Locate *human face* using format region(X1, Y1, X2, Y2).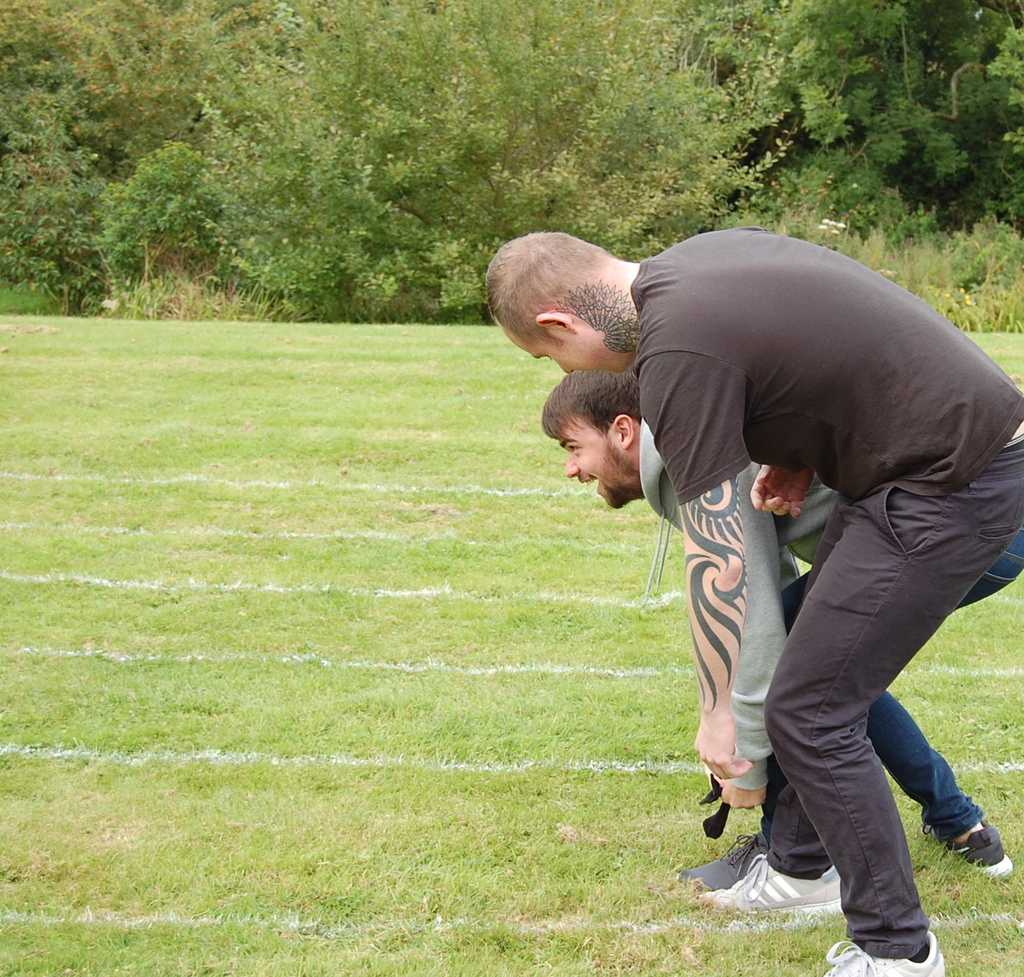
region(562, 417, 619, 507).
